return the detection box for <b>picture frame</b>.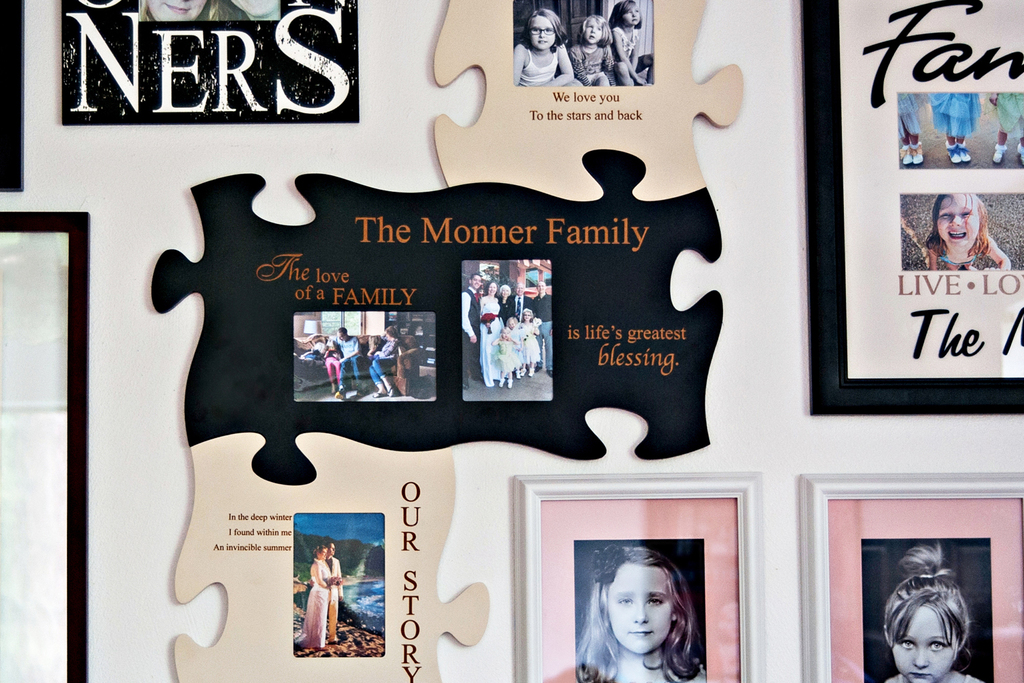
(795,0,1023,413).
